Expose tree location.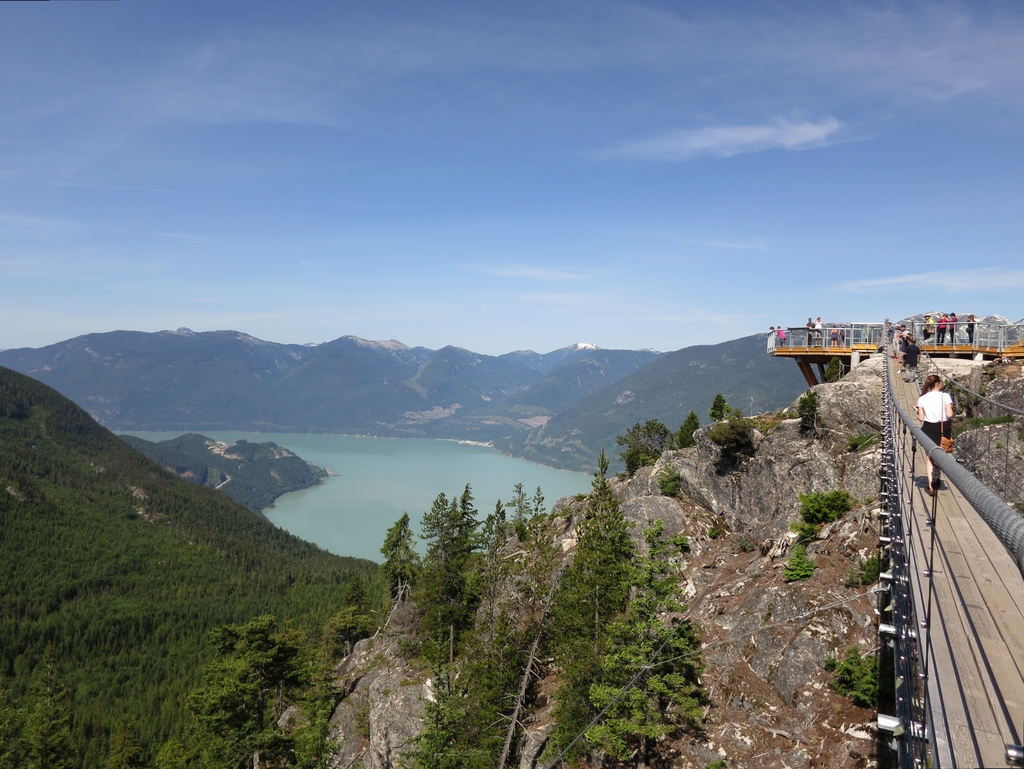
Exposed at [left=372, top=624, right=532, bottom=768].
